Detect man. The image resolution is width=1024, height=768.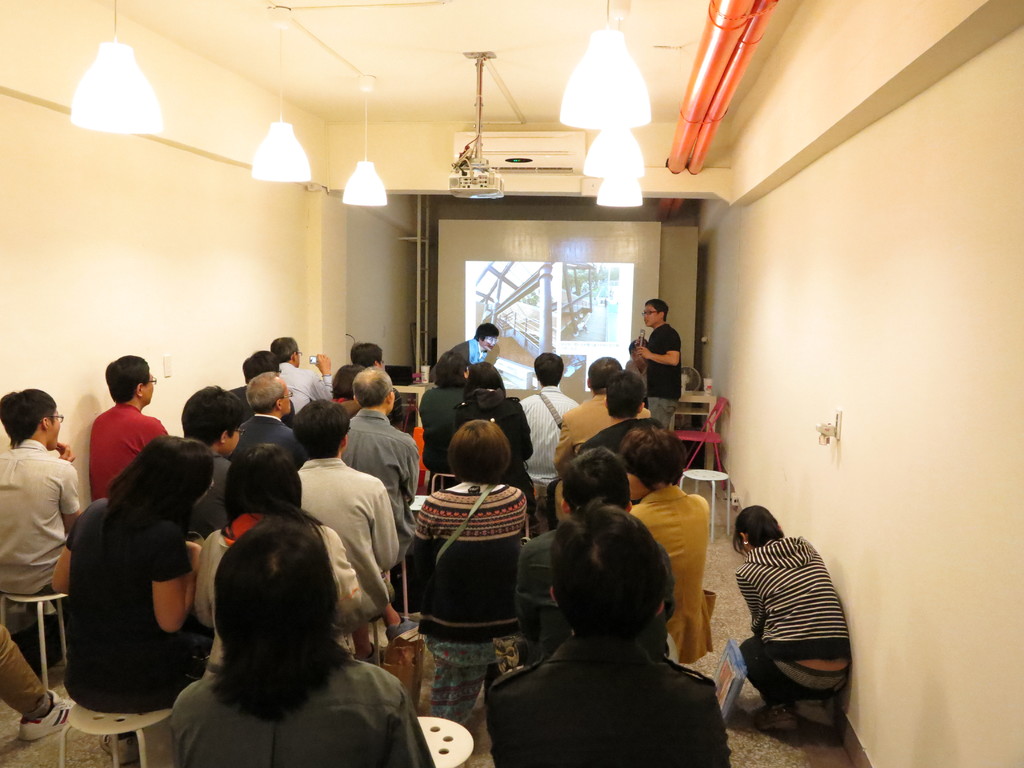
l=222, t=346, r=290, b=422.
